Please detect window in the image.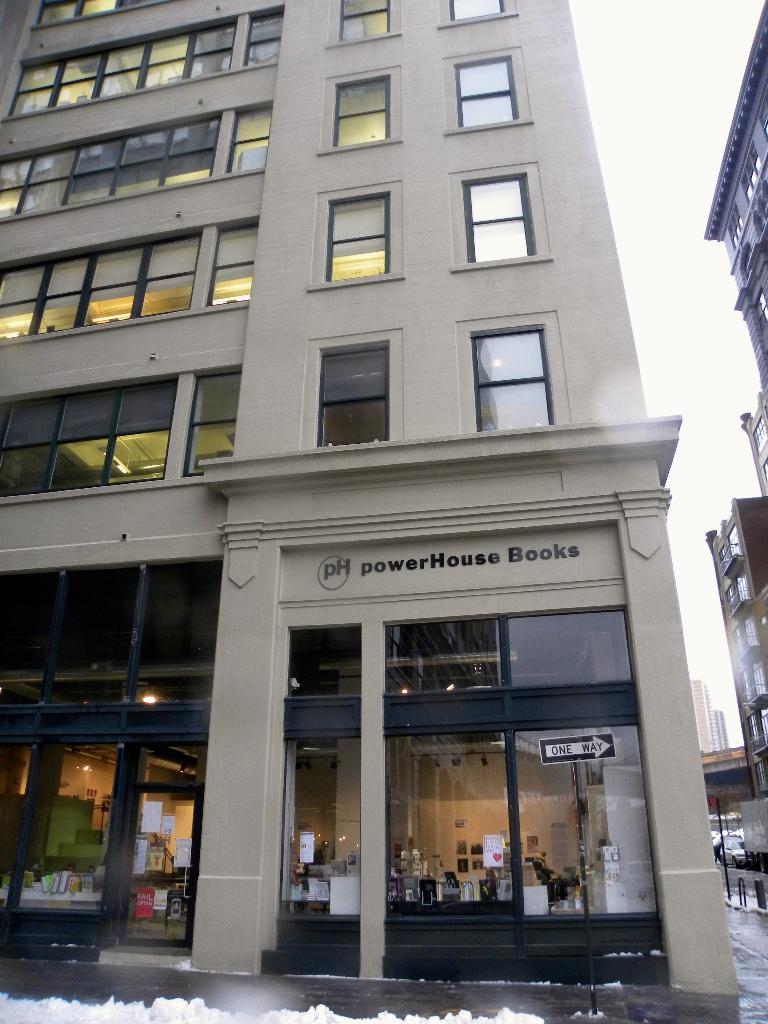
{"x1": 450, "y1": 56, "x2": 524, "y2": 137}.
